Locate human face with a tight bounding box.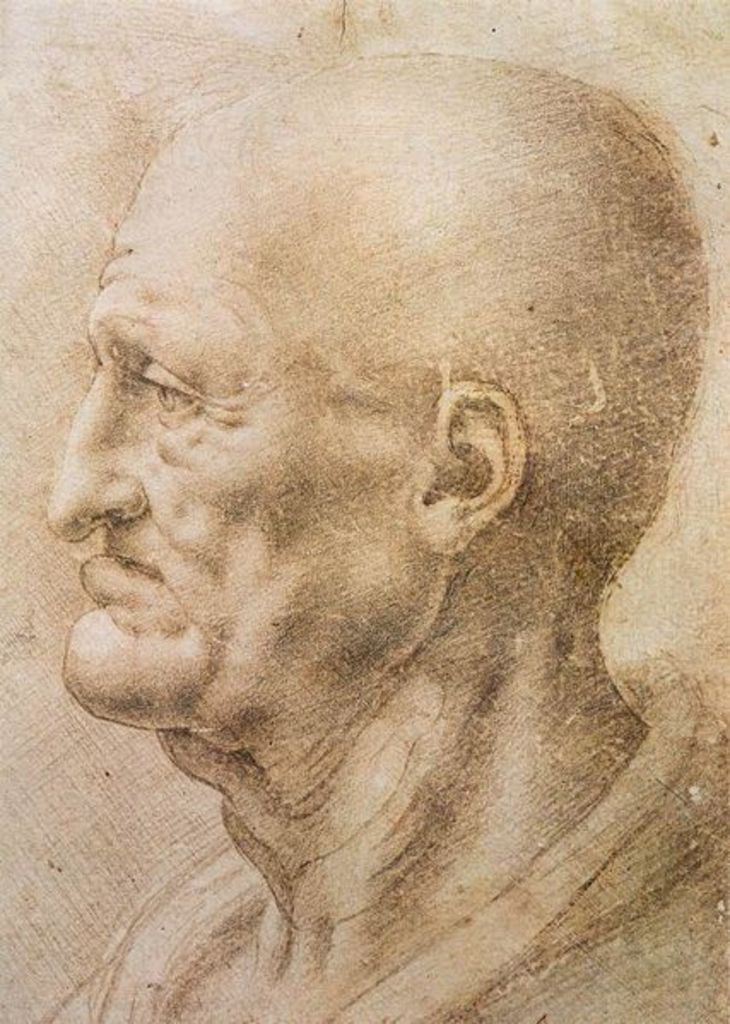
(x1=43, y1=147, x2=412, y2=725).
